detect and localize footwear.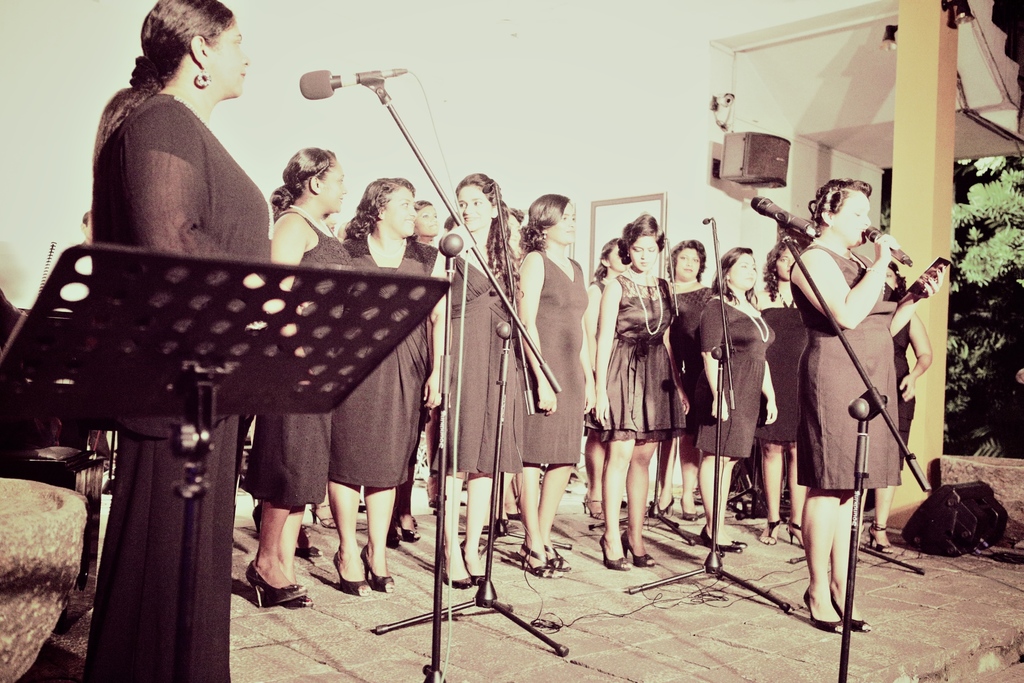
Localized at bbox=[334, 550, 372, 597].
